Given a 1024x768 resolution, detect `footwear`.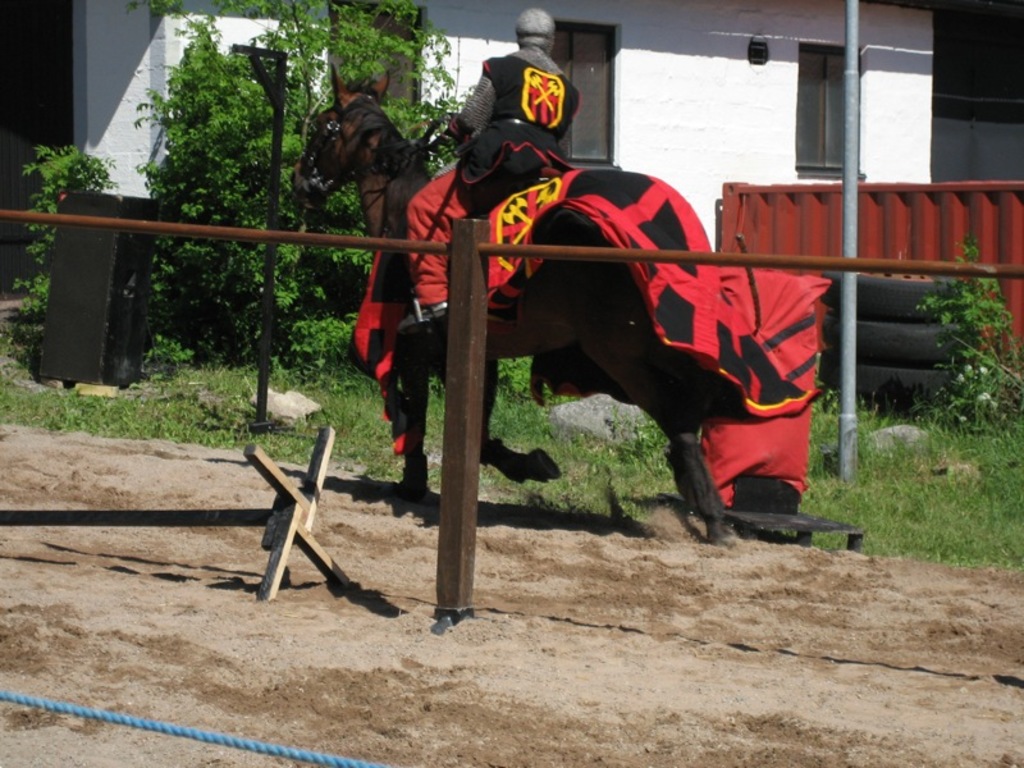
rect(399, 297, 453, 333).
